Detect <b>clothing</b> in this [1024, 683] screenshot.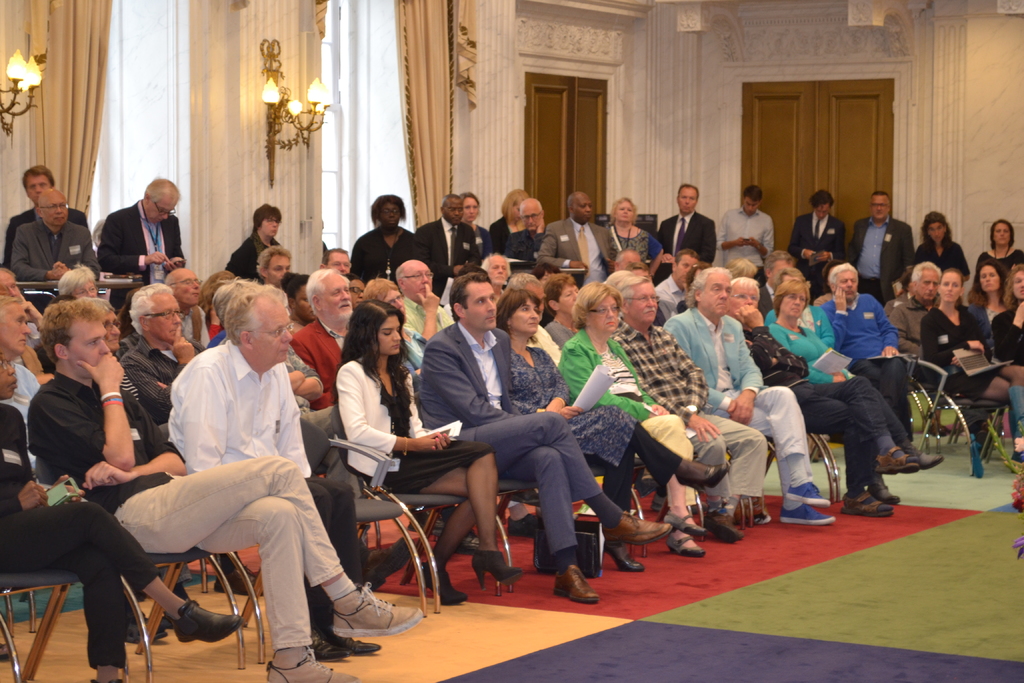
Detection: left=1, top=363, right=46, bottom=478.
